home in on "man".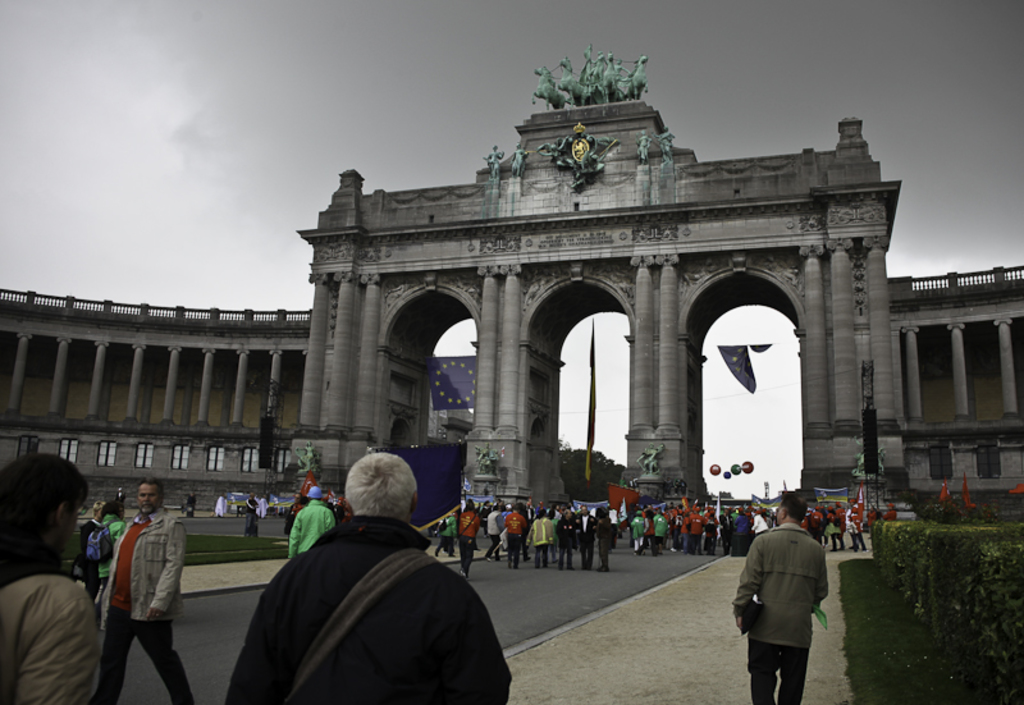
Homed in at bbox=(227, 461, 506, 700).
